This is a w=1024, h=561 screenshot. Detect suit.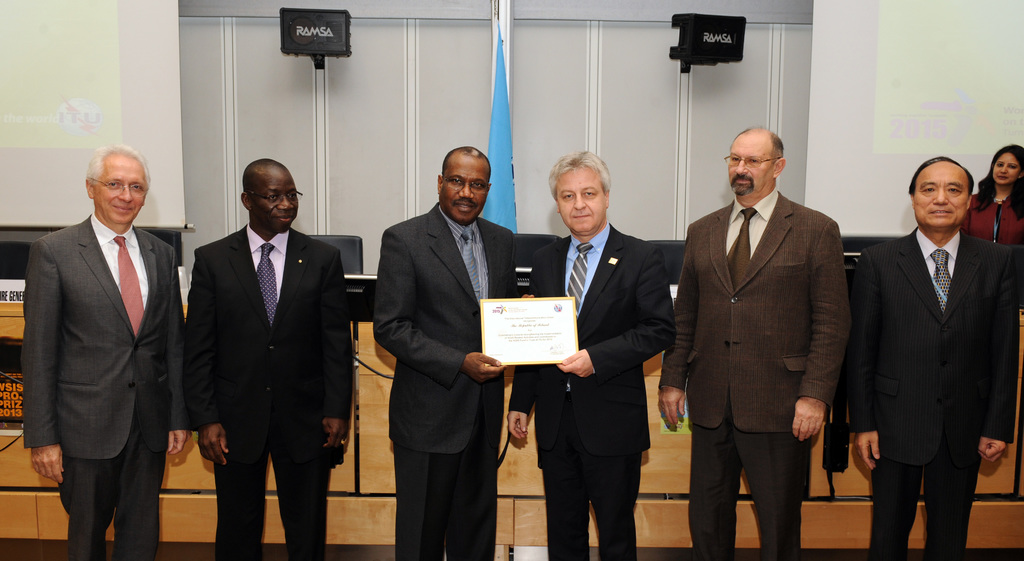
box=[185, 224, 353, 560].
